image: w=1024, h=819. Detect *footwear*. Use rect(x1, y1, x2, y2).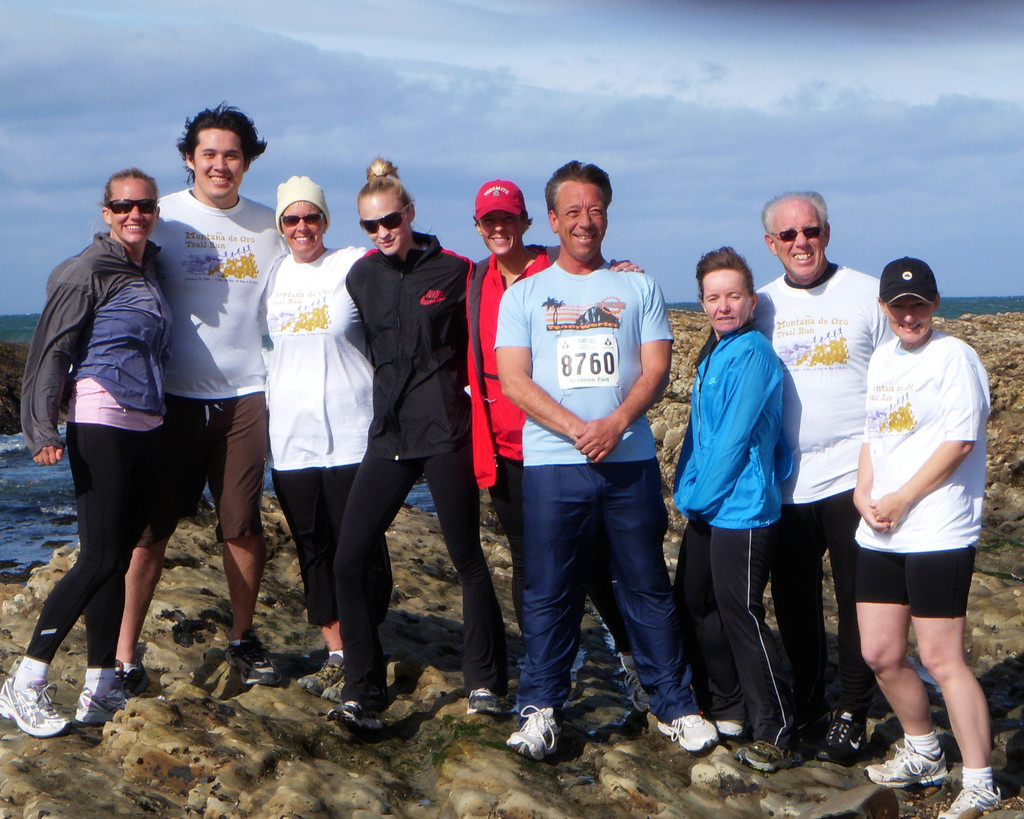
rect(0, 664, 67, 735).
